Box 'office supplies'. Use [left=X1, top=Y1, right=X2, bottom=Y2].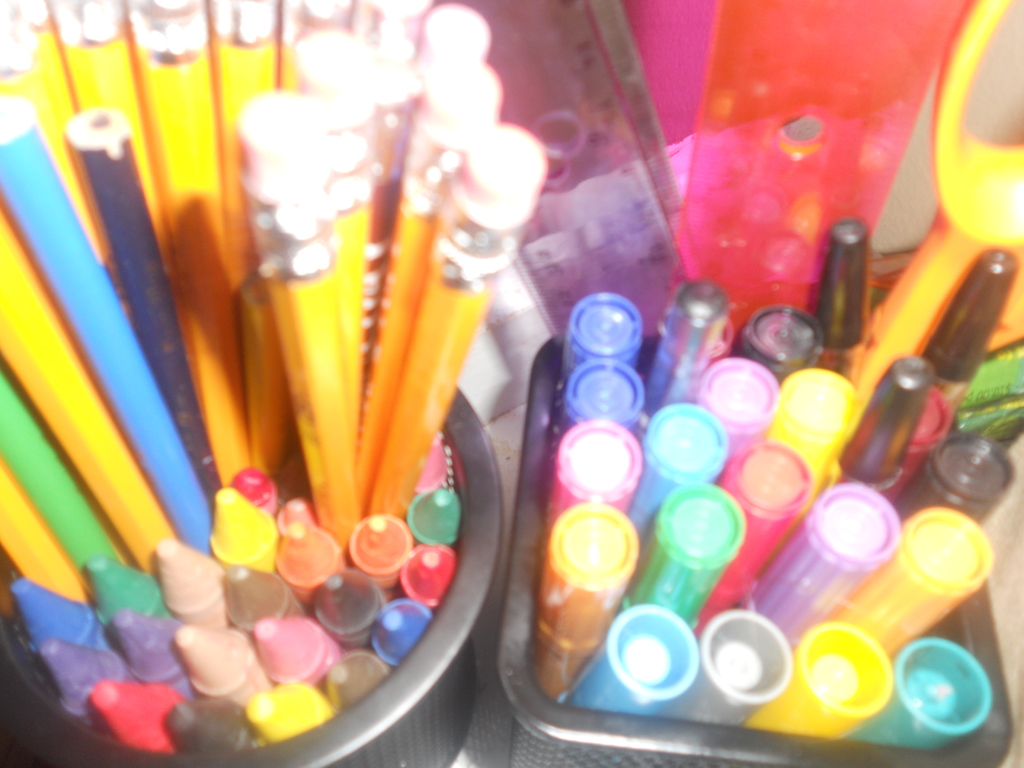
[left=236, top=687, right=328, bottom=744].
